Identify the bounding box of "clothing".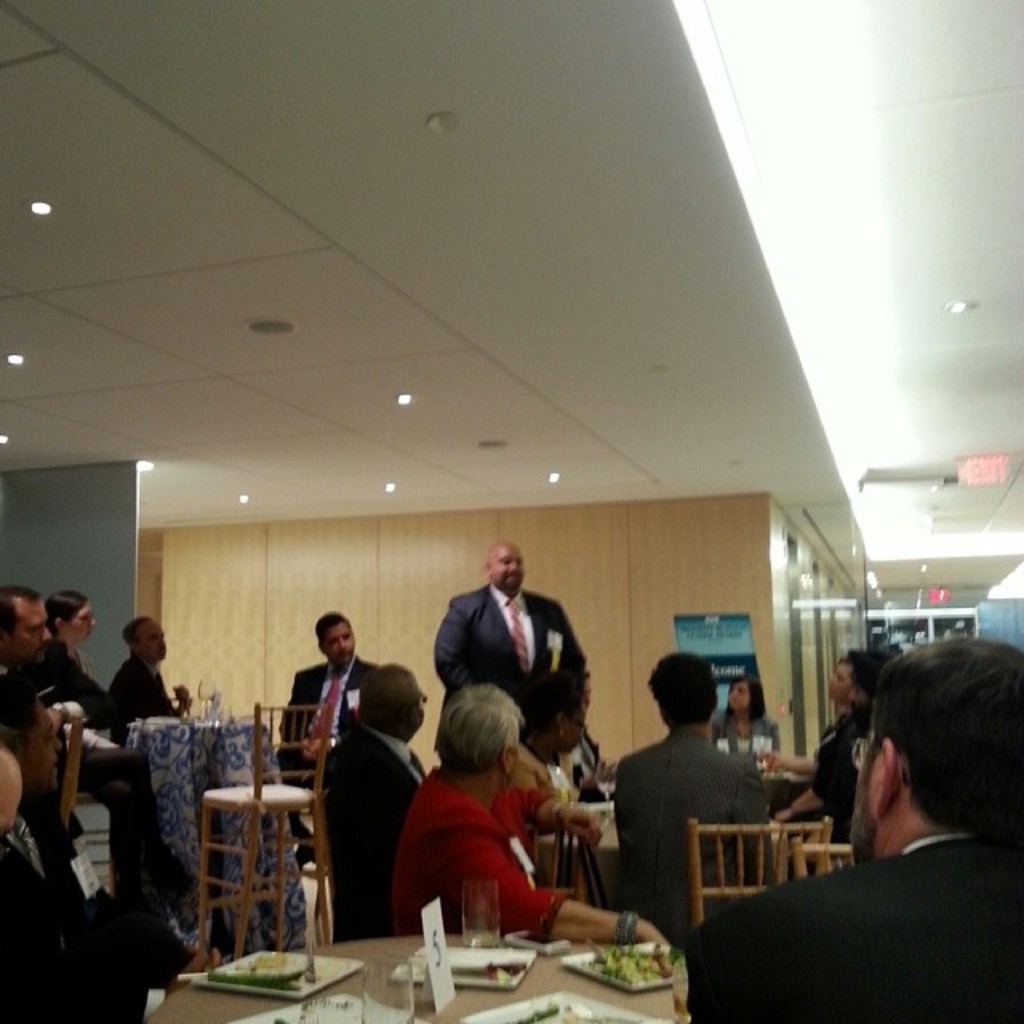
x1=99, y1=642, x2=181, y2=744.
